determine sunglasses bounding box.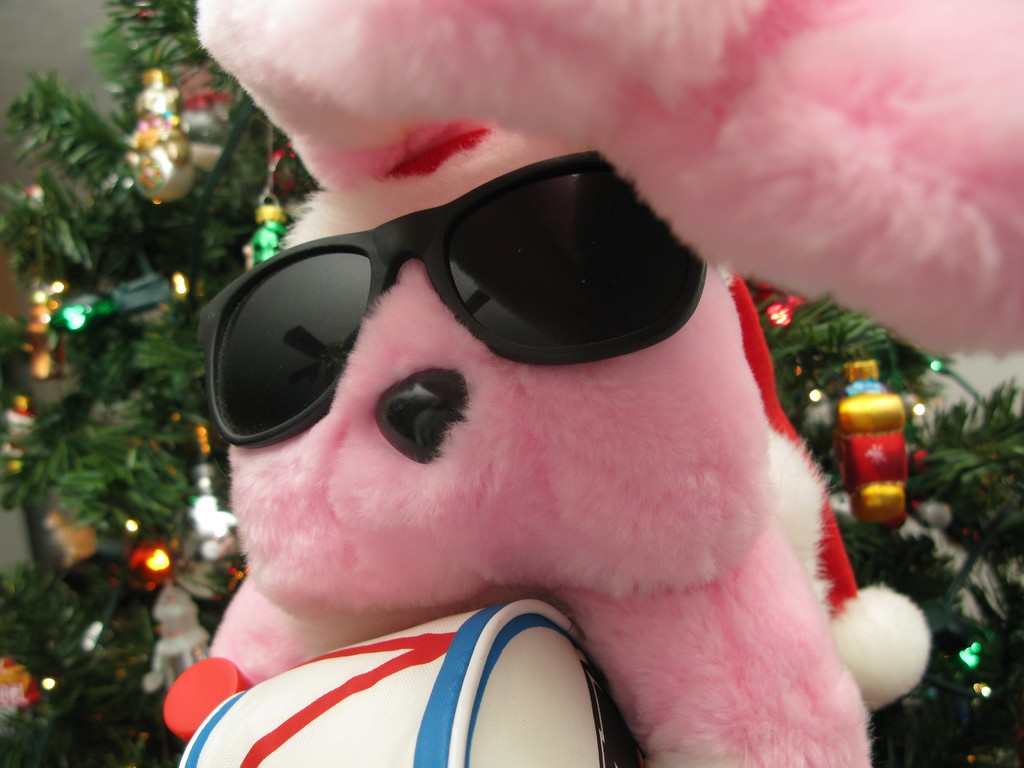
Determined: 188,135,730,447.
